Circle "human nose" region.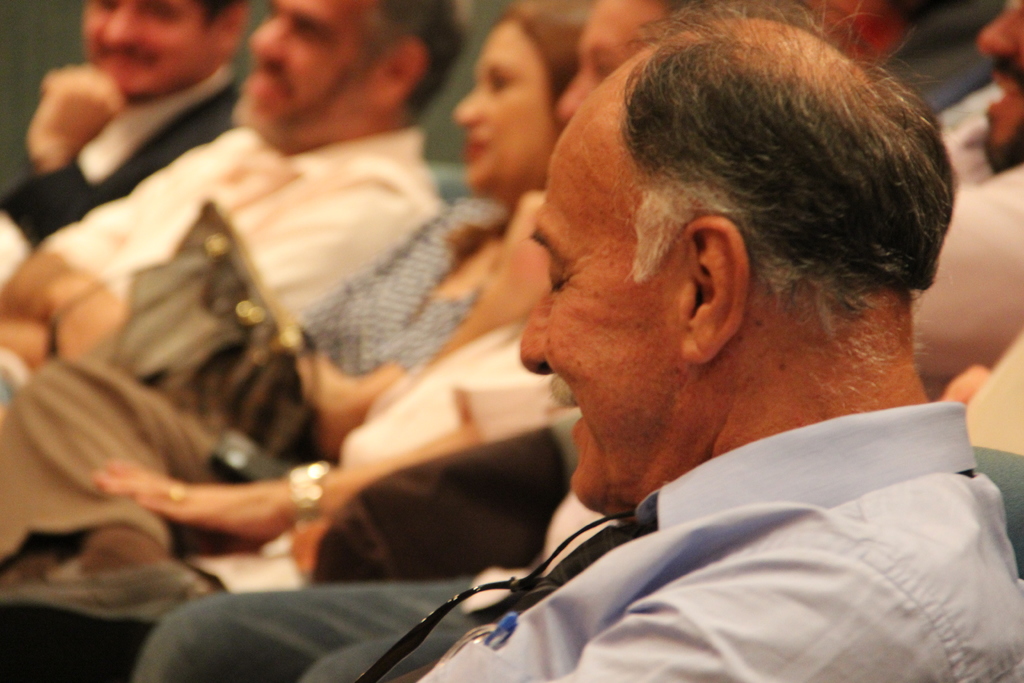
Region: bbox=[513, 295, 546, 374].
